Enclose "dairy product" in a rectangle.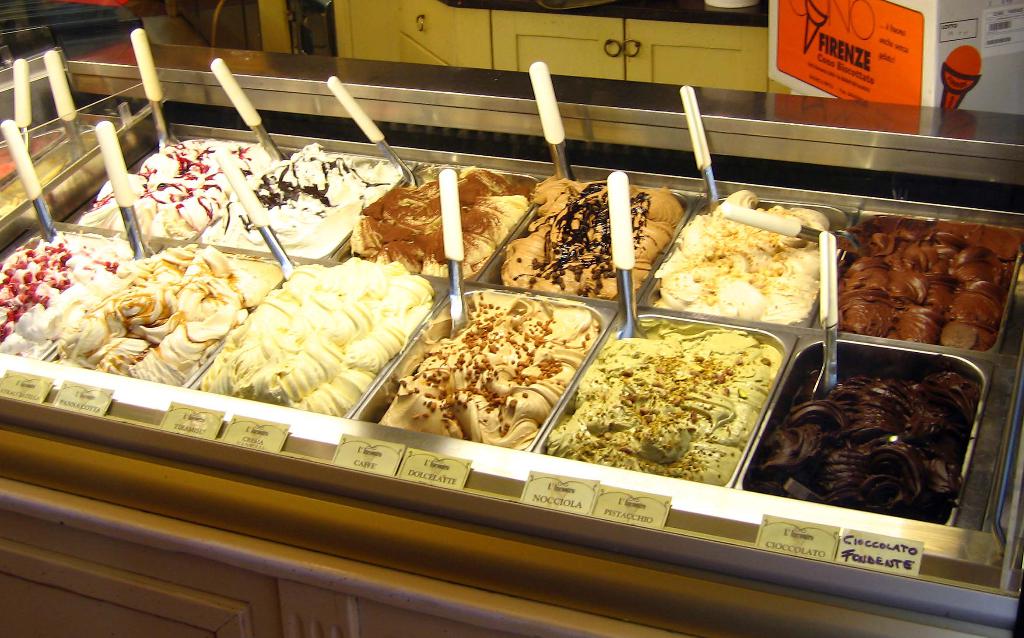
detection(756, 356, 966, 513).
